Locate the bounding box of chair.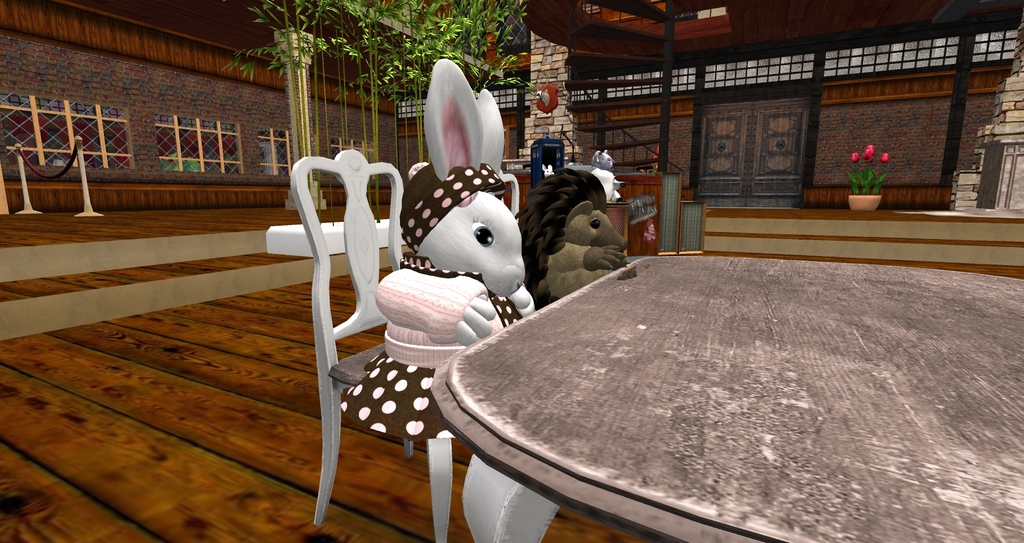
Bounding box: locate(284, 147, 473, 524).
